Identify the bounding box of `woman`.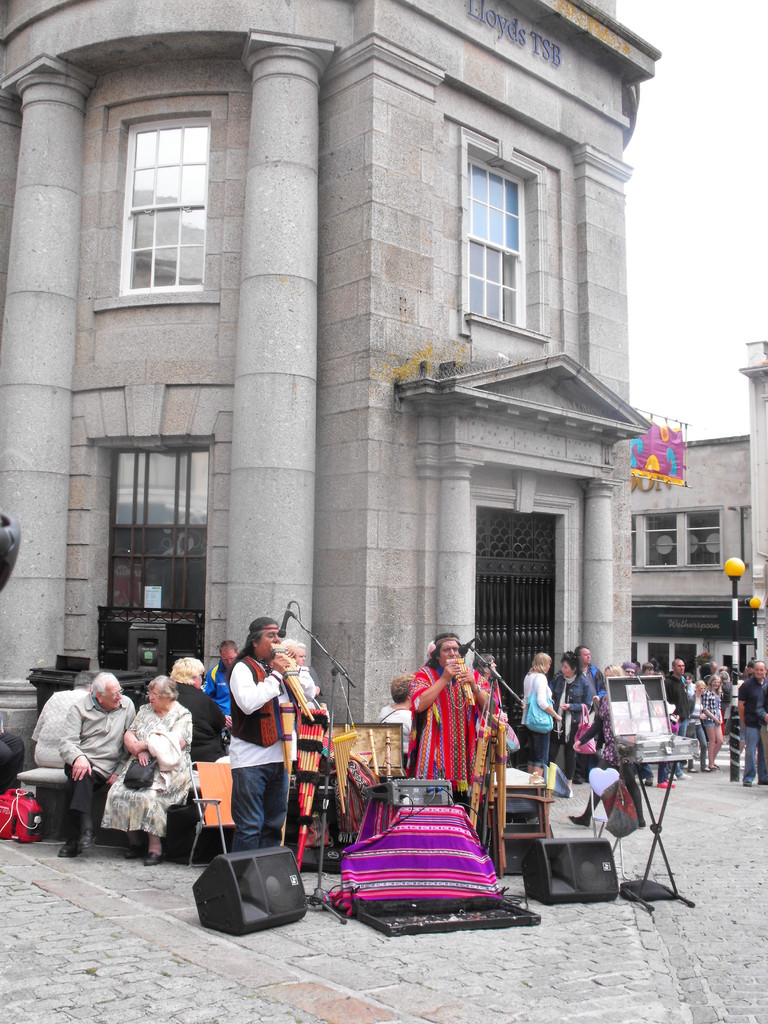
285/637/316/712.
